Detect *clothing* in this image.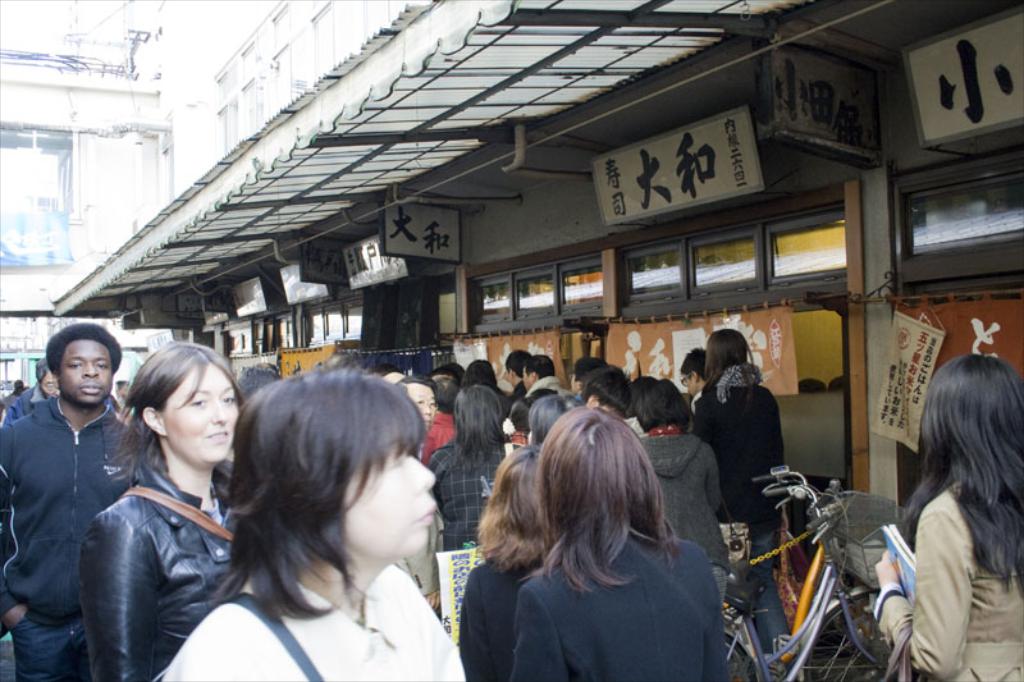
Detection: box(504, 432, 532, 440).
